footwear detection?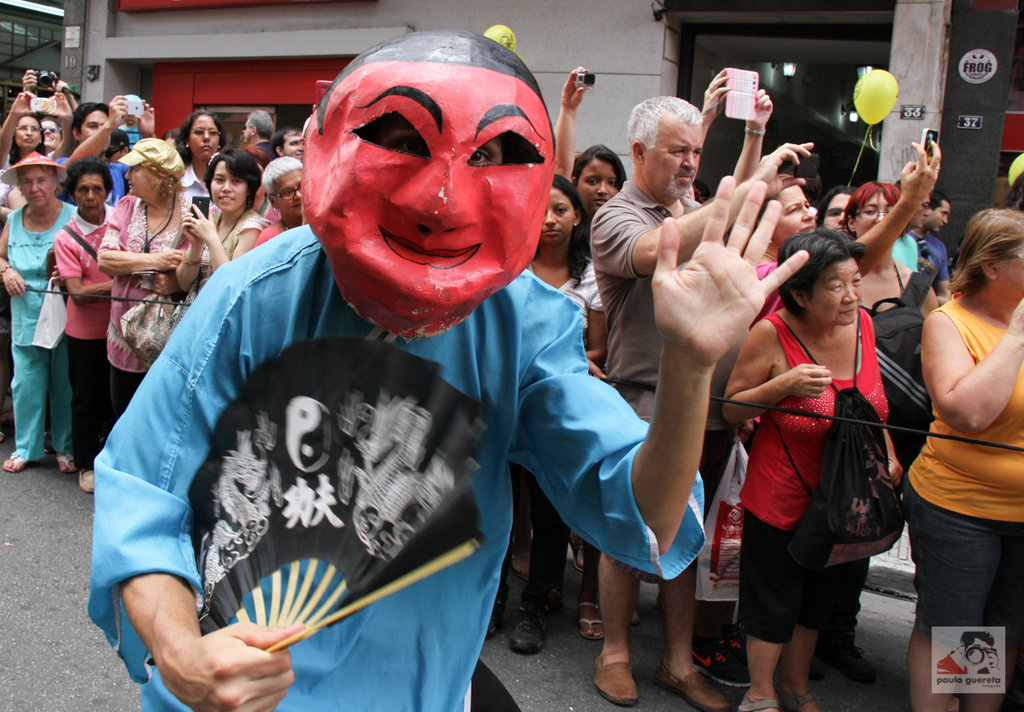
pyautogui.locateOnScreen(577, 598, 603, 639)
